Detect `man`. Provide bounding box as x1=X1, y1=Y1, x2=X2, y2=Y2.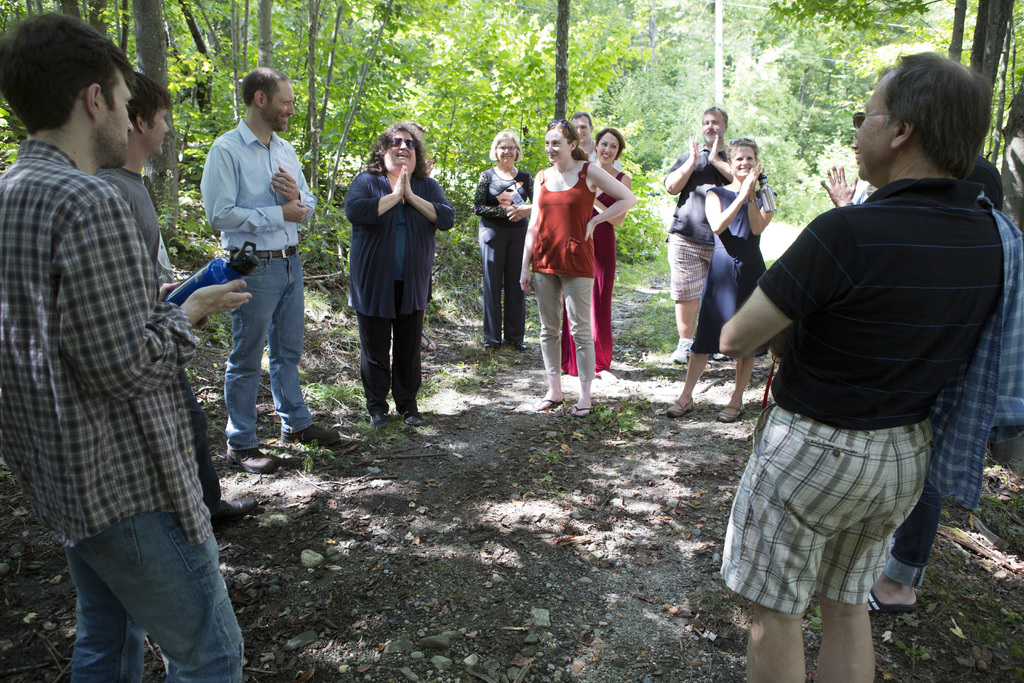
x1=0, y1=7, x2=252, y2=682.
